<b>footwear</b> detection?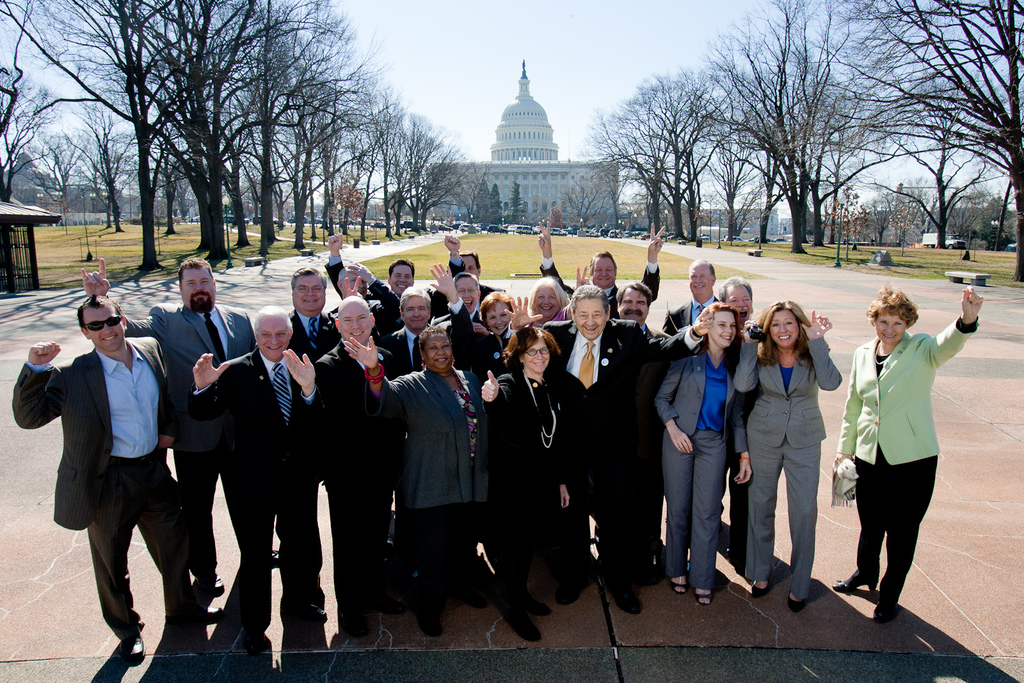
[left=268, top=543, right=283, bottom=571]
